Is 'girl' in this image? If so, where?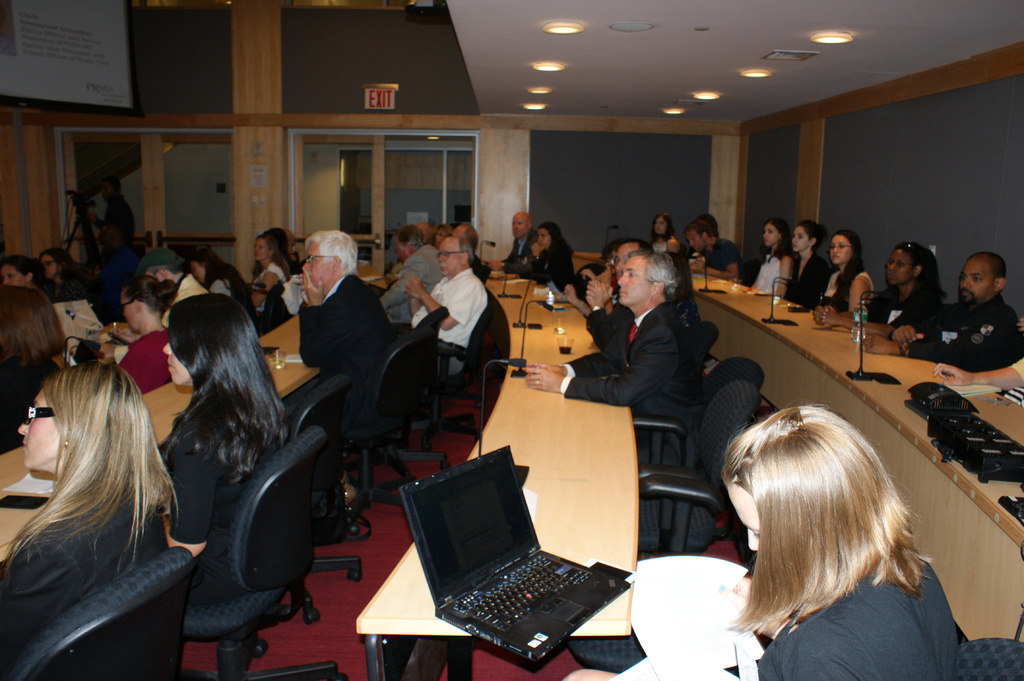
Yes, at {"left": 776, "top": 221, "right": 830, "bottom": 314}.
